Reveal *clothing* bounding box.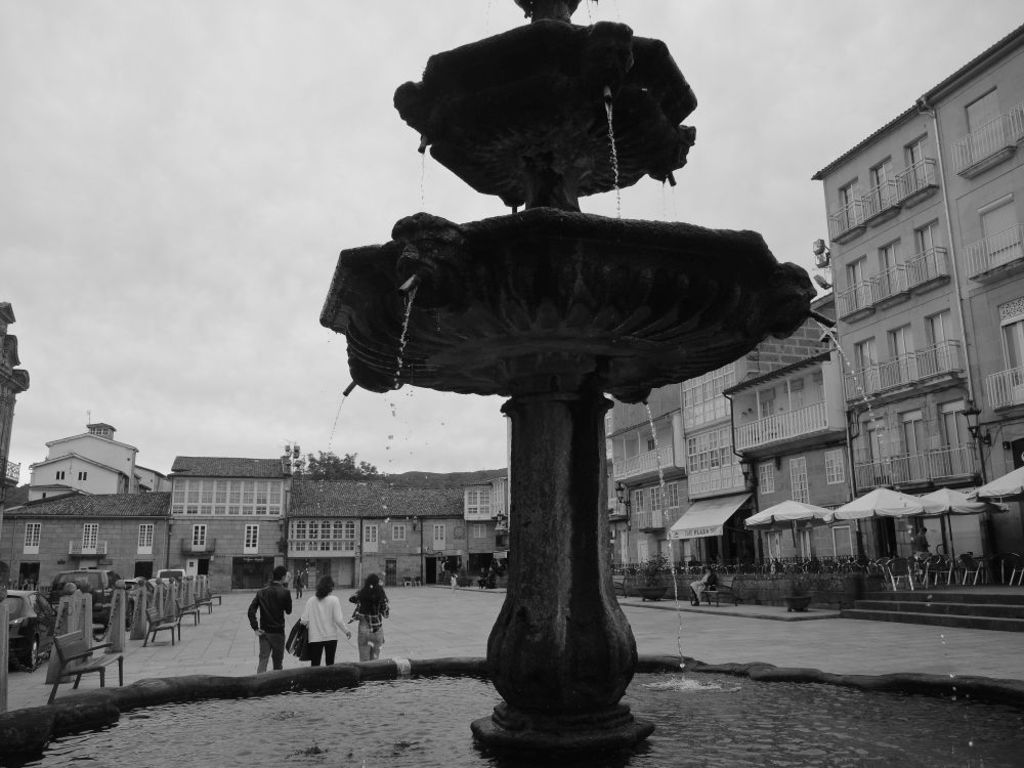
Revealed: {"x1": 240, "y1": 580, "x2": 295, "y2": 671}.
